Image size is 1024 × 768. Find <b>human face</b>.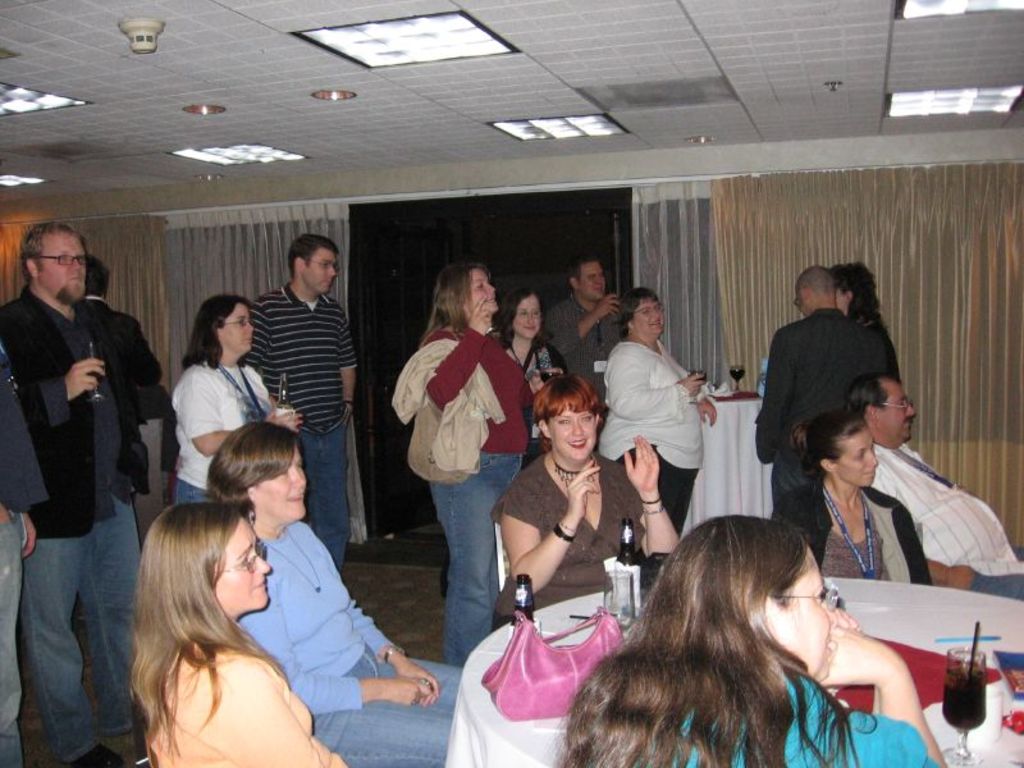
region(873, 376, 913, 438).
